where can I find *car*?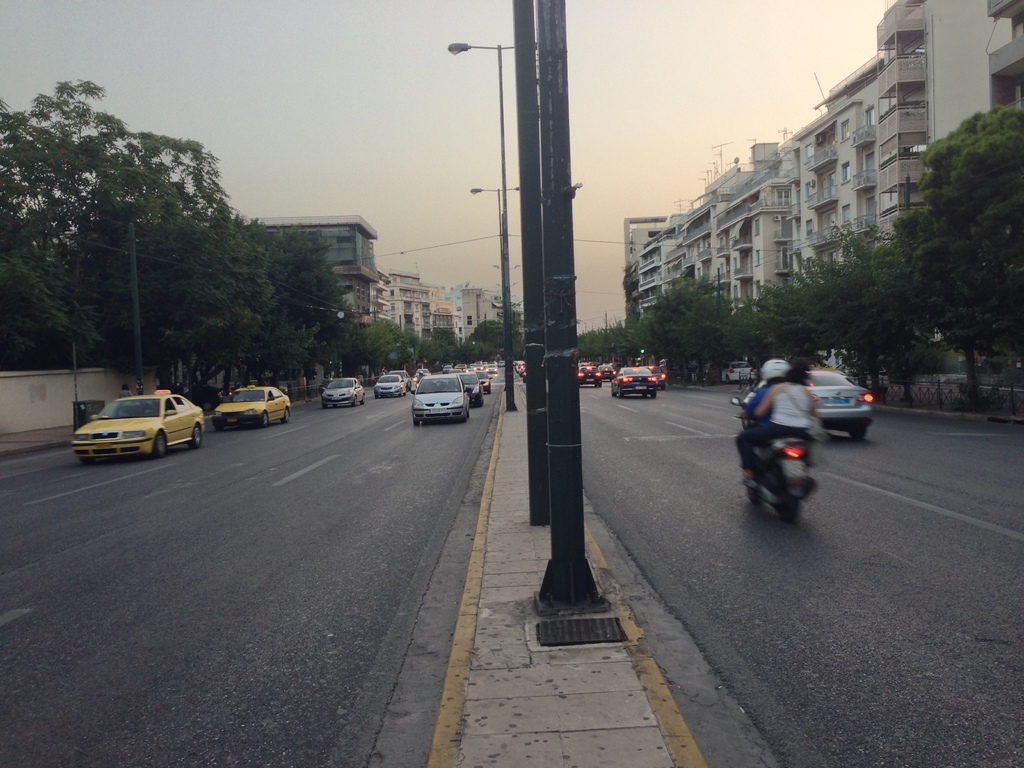
You can find it at <box>374,372,403,399</box>.
